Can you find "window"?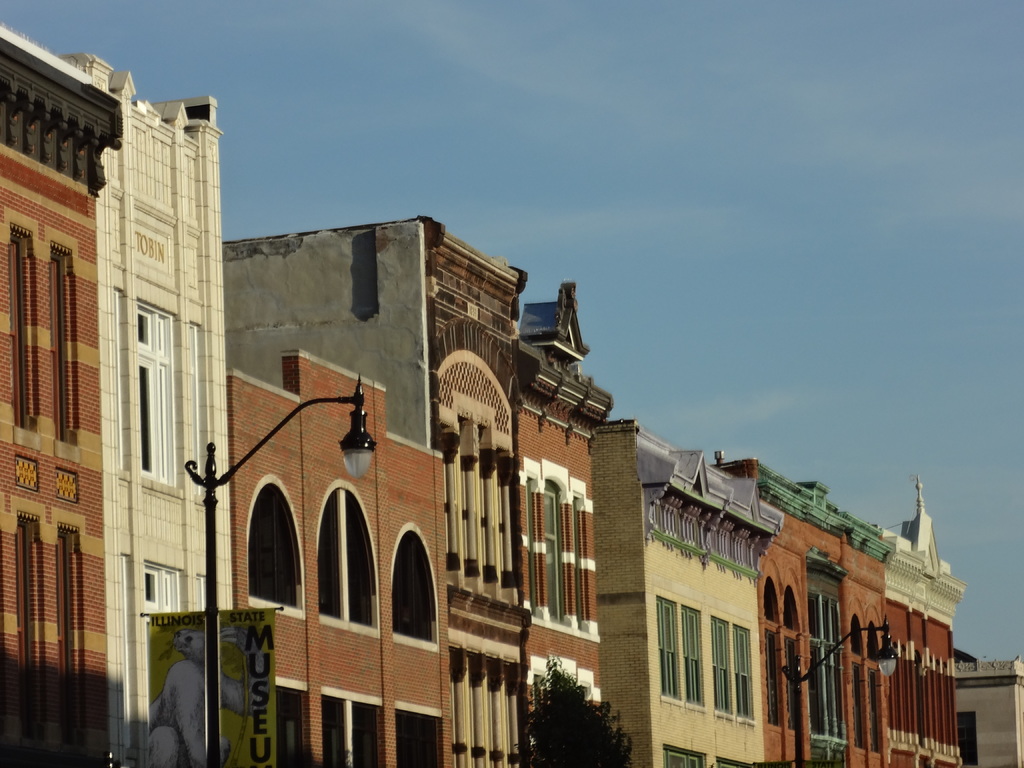
Yes, bounding box: [14,223,38,451].
